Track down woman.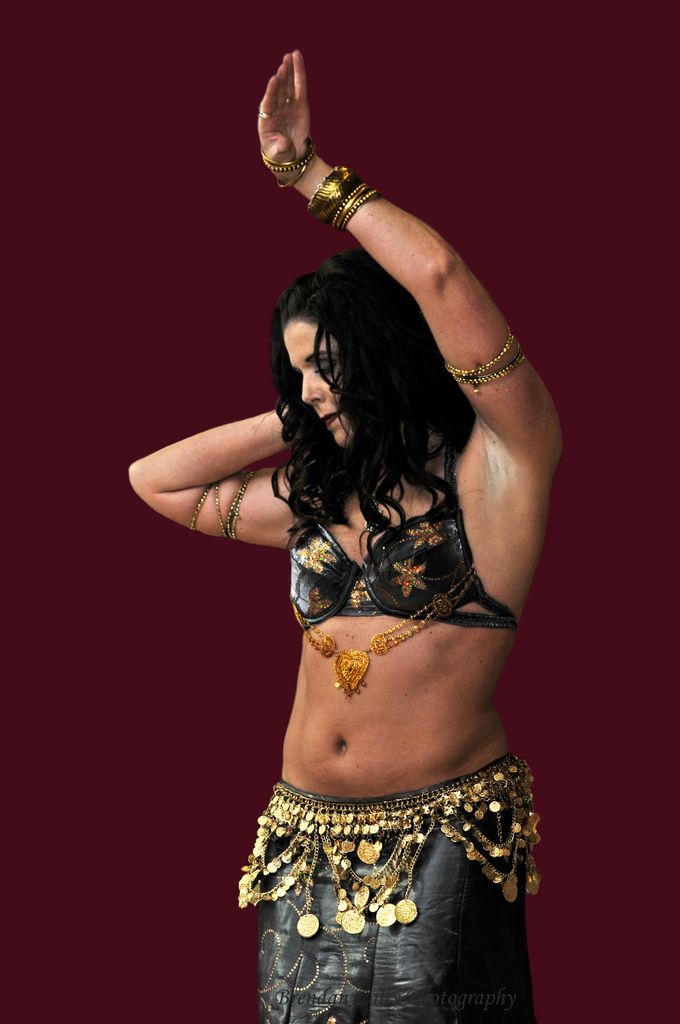
Tracked to [left=134, top=34, right=596, bottom=1023].
